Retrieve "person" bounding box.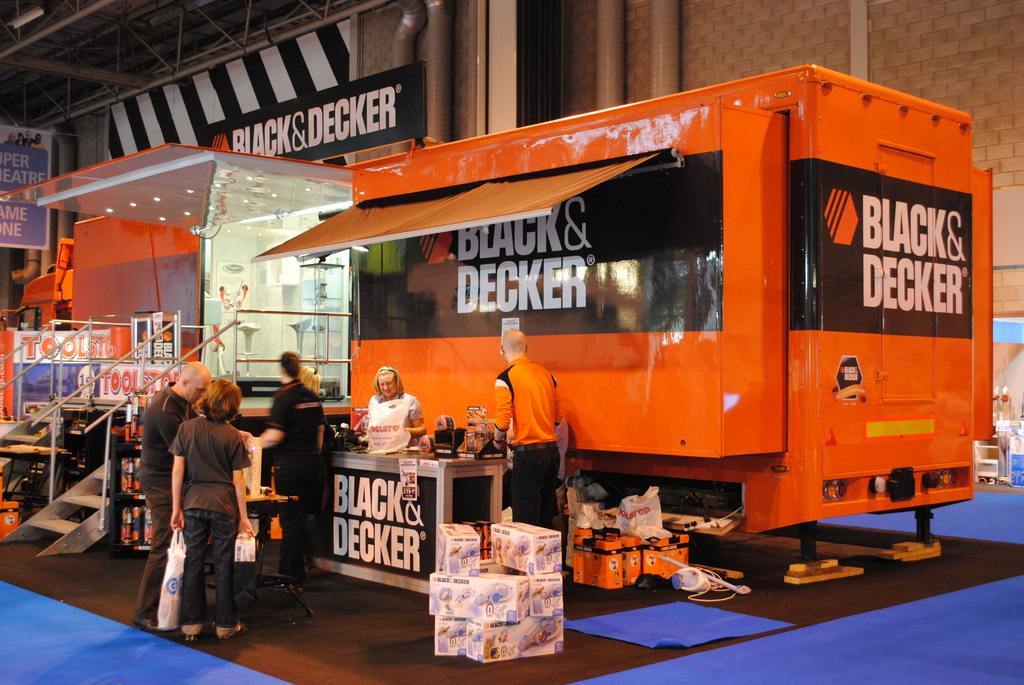
Bounding box: locate(492, 315, 570, 537).
